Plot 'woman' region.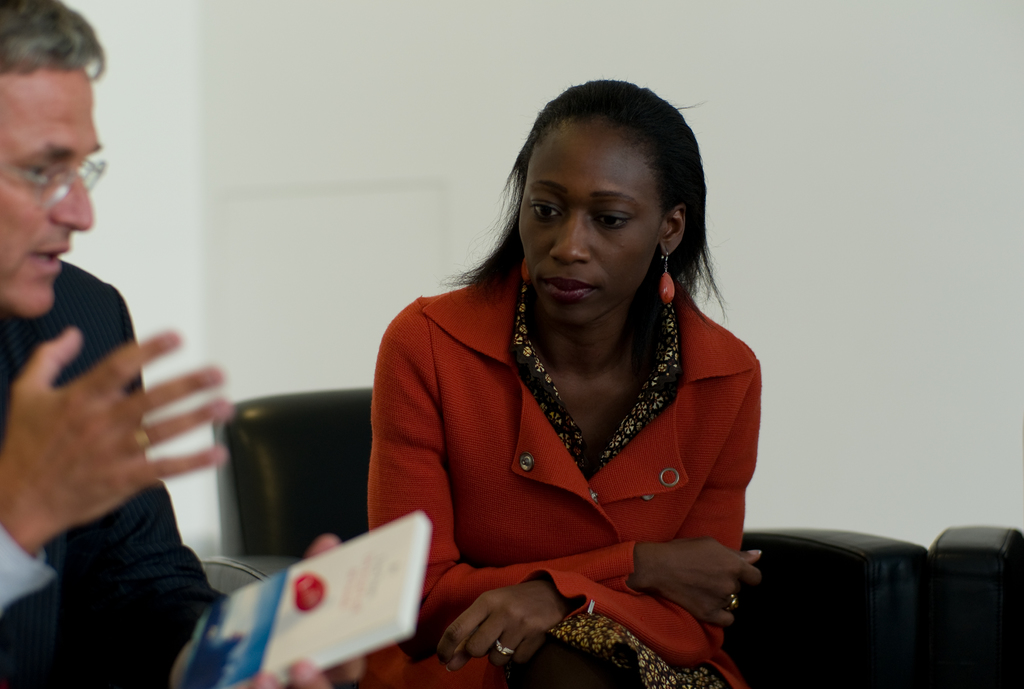
Plotted at (left=331, top=71, right=791, bottom=688).
